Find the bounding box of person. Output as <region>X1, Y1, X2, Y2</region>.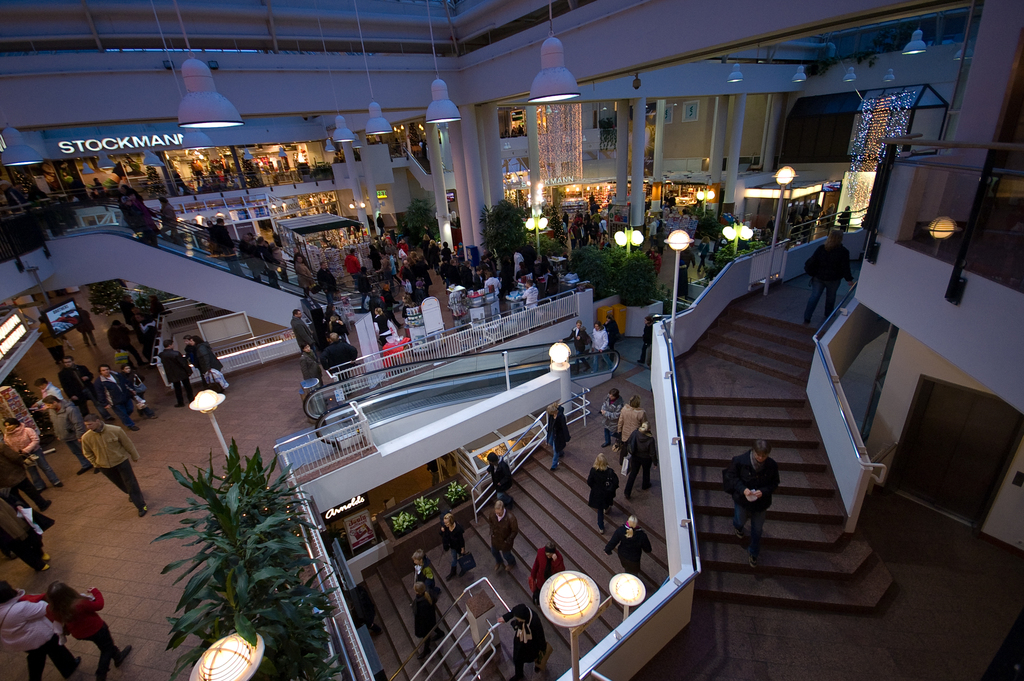
<region>601, 511, 644, 576</region>.
